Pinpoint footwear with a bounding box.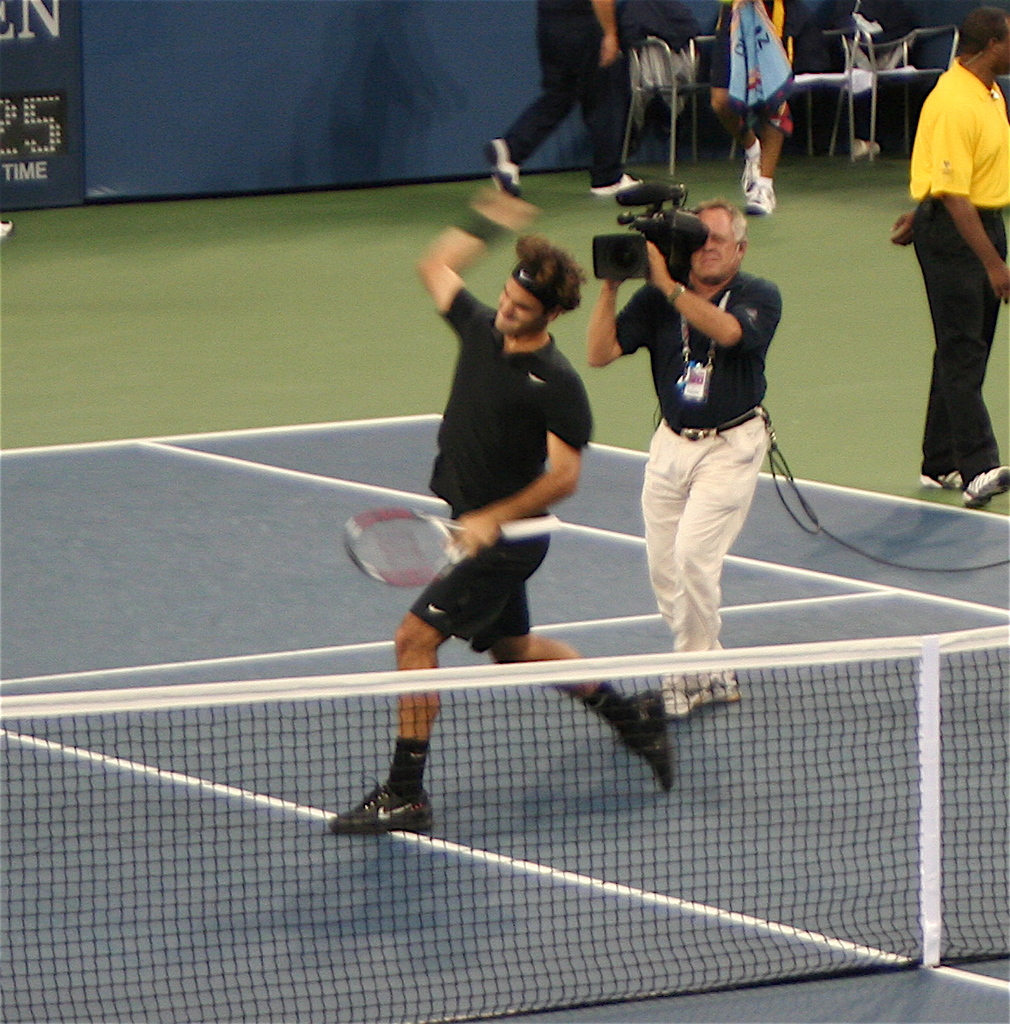
[x1=686, y1=660, x2=742, y2=711].
